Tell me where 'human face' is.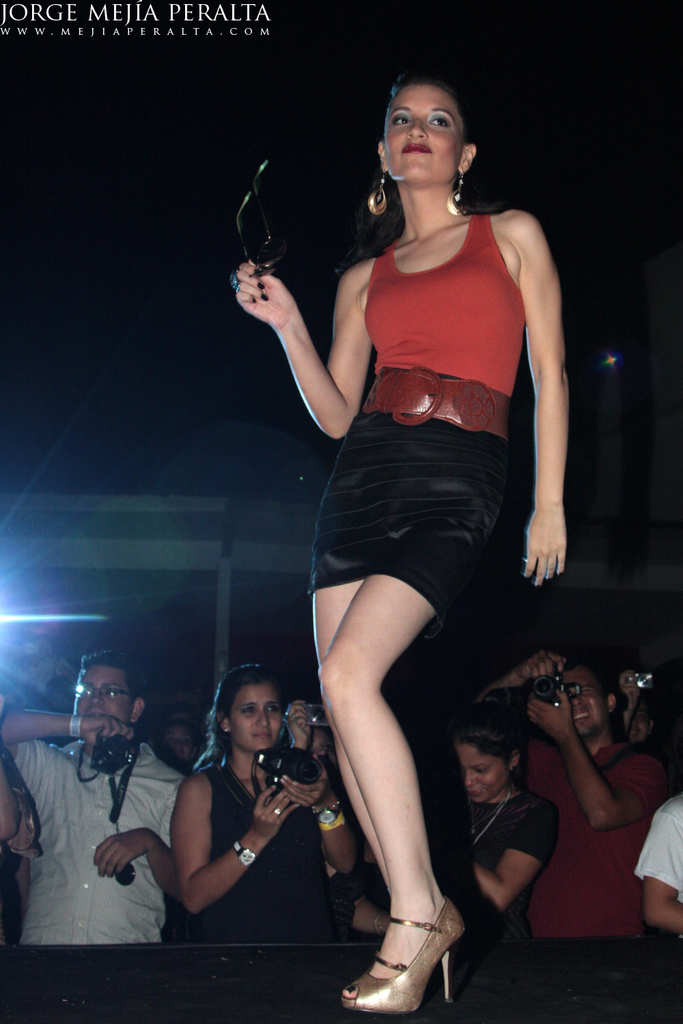
'human face' is at <box>238,685,281,750</box>.
